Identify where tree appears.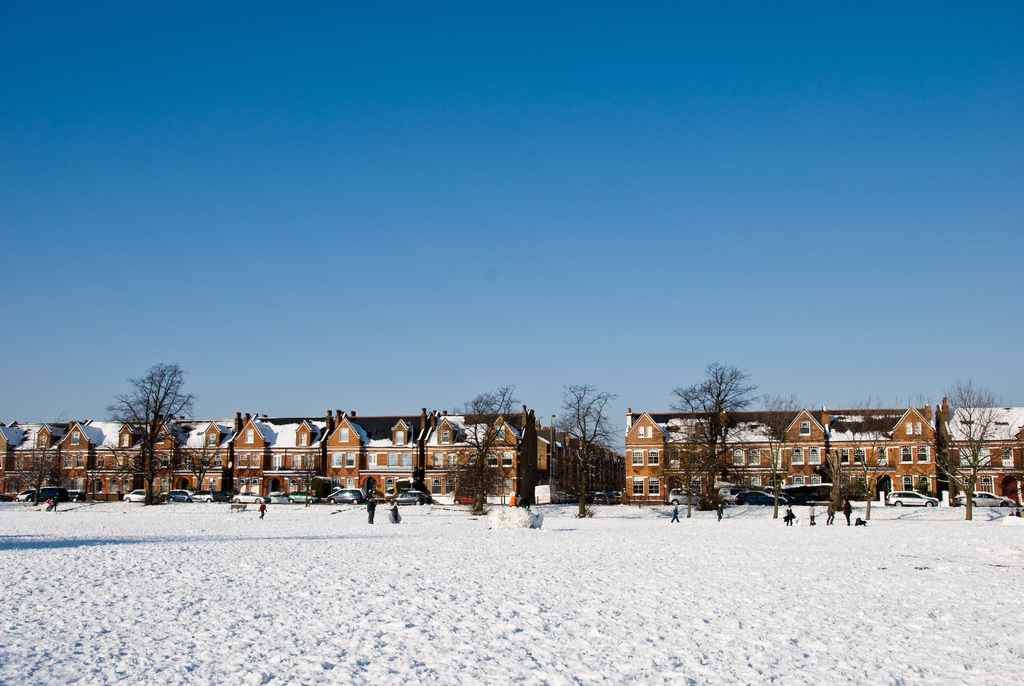
Appears at locate(91, 354, 204, 509).
